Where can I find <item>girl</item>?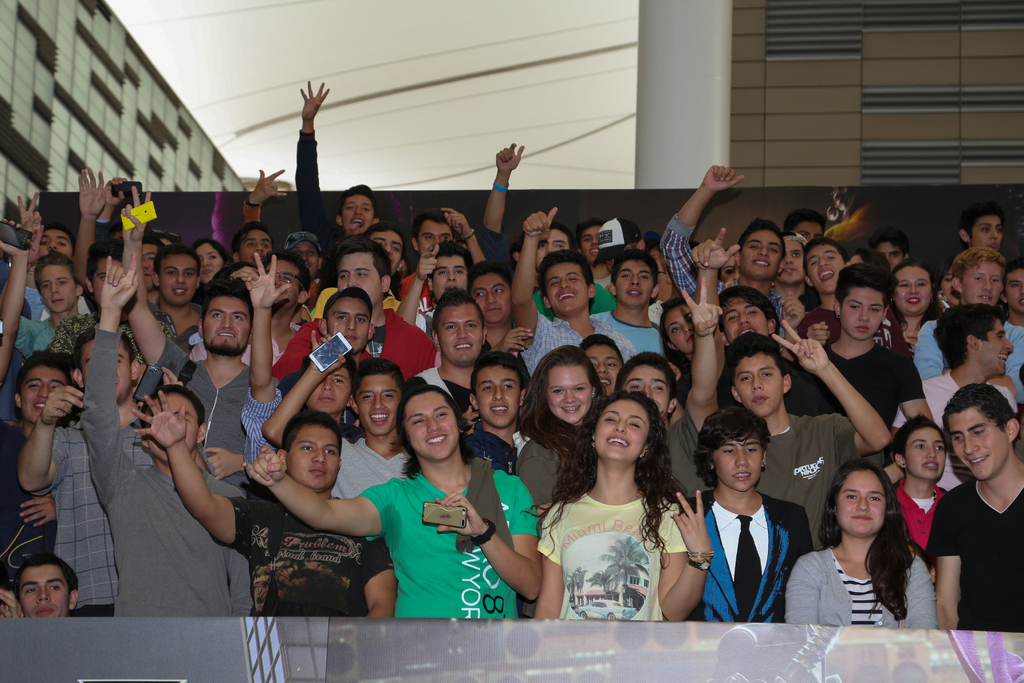
You can find it at {"left": 881, "top": 259, "right": 956, "bottom": 349}.
